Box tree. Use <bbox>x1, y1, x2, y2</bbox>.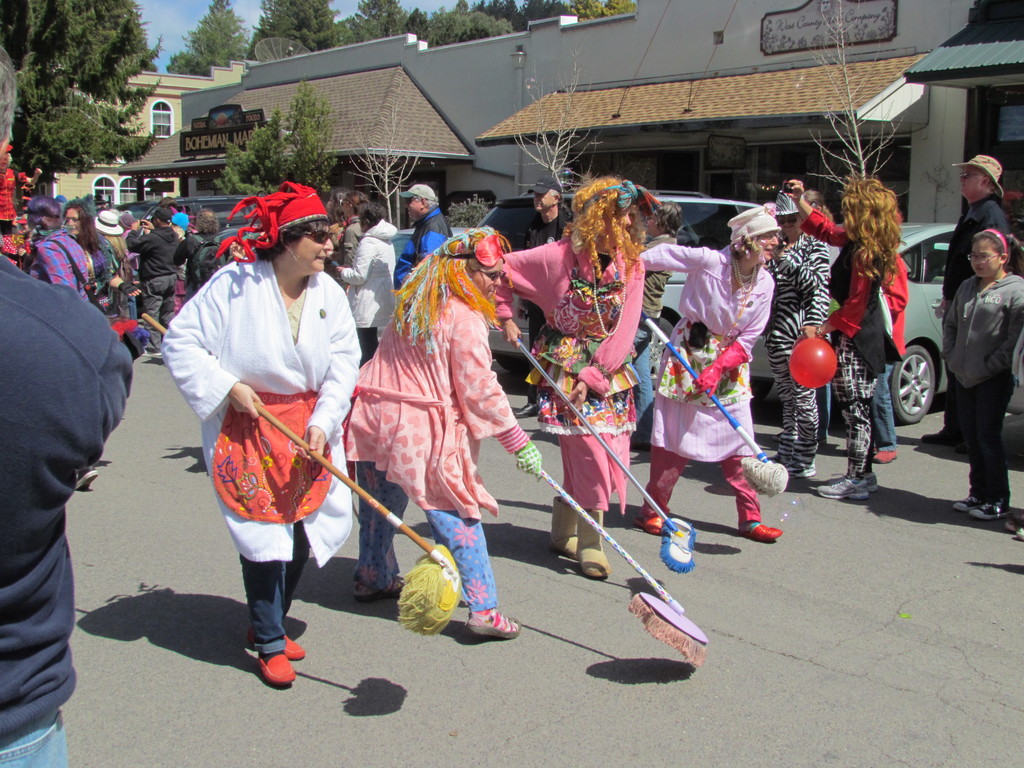
<bbox>0, 0, 157, 191</bbox>.
